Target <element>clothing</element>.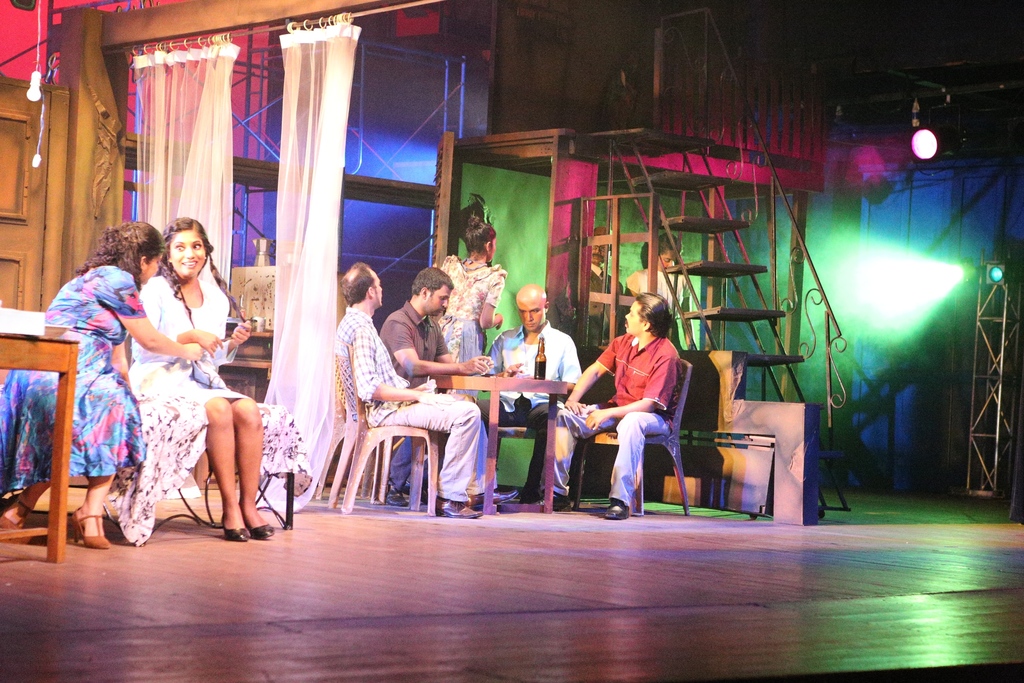
Target region: rect(0, 254, 148, 475).
